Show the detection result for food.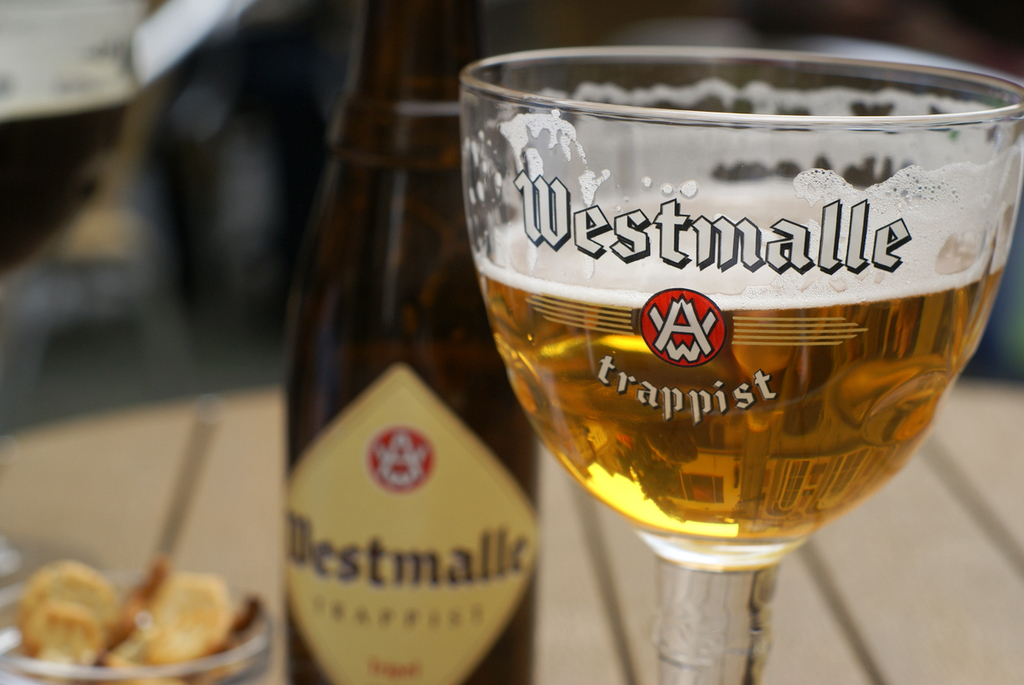
bbox(138, 574, 228, 666).
